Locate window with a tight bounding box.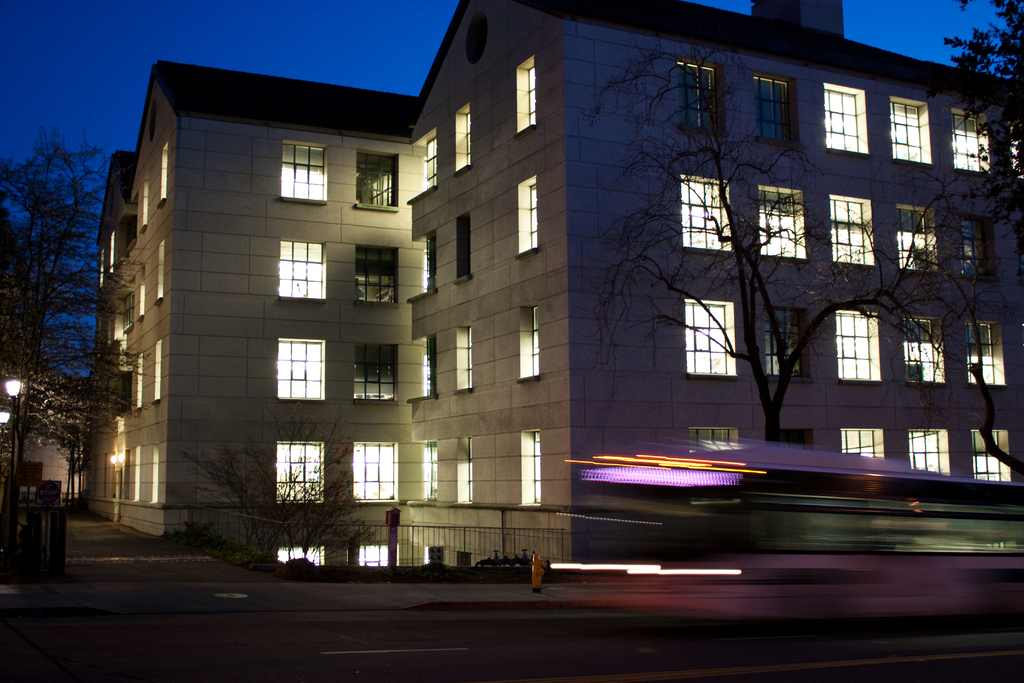
crop(352, 148, 401, 213).
